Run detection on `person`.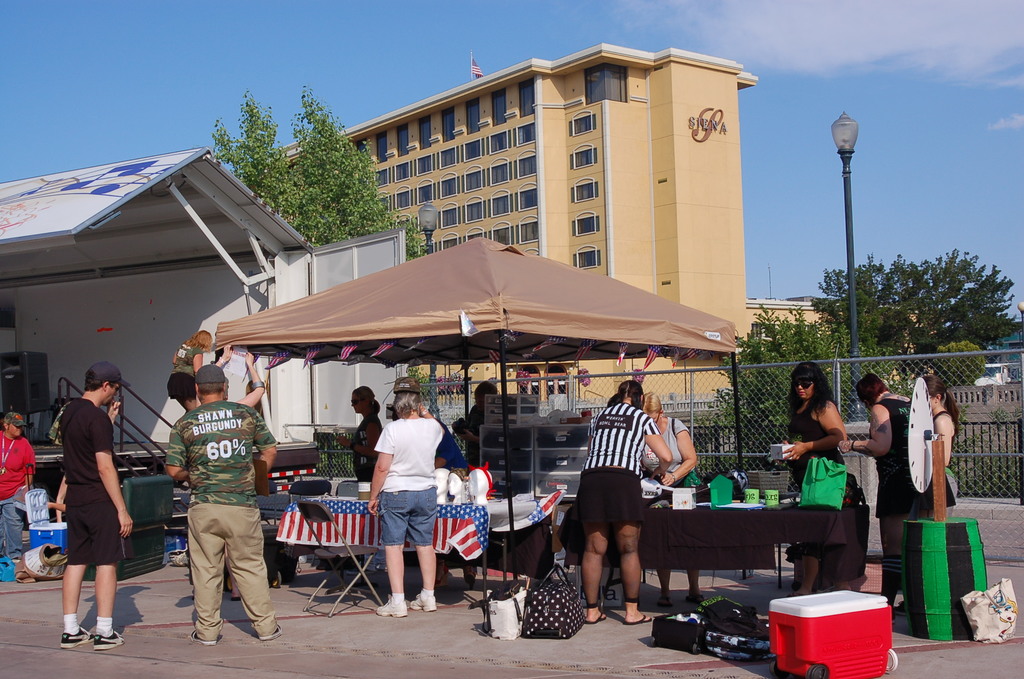
Result: left=164, top=325, right=216, bottom=381.
